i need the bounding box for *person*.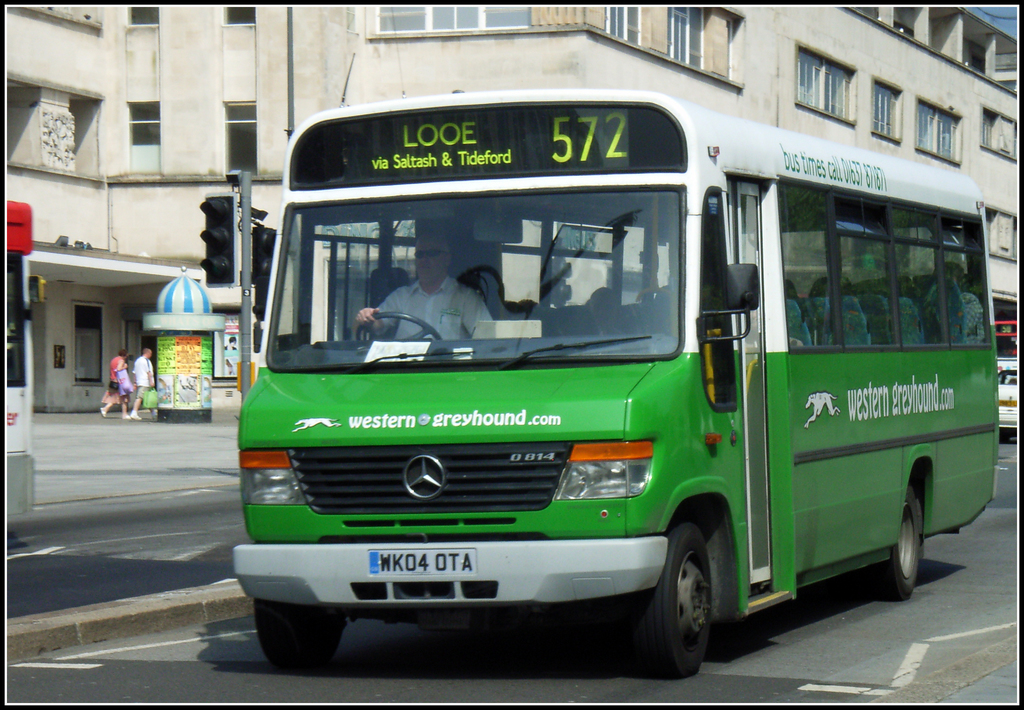
Here it is: bbox(355, 230, 492, 343).
